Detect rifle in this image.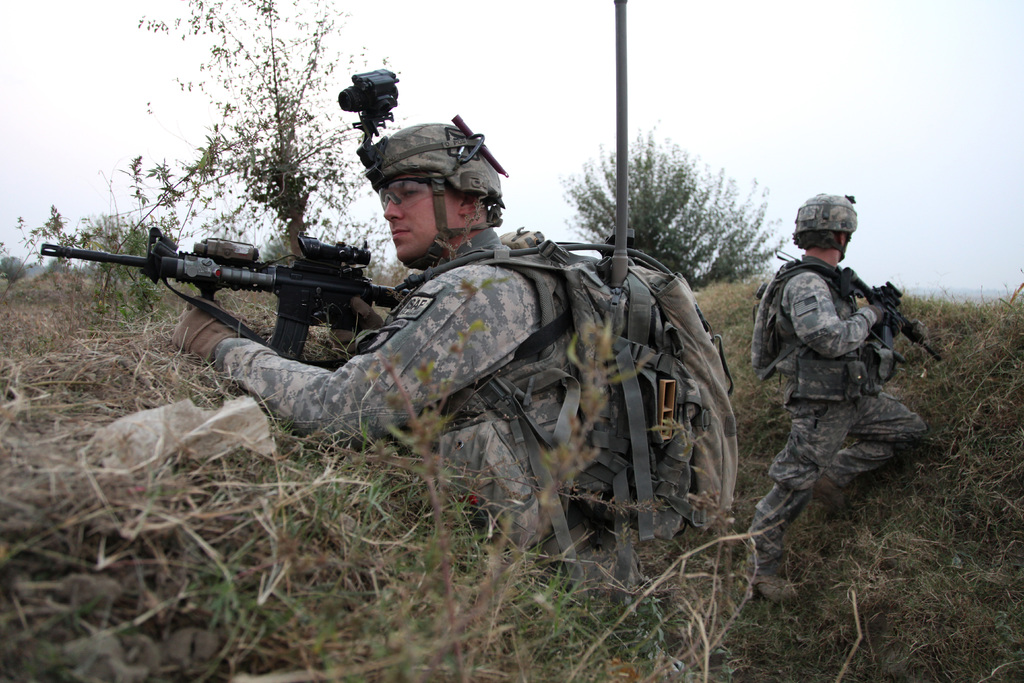
Detection: crop(835, 270, 952, 365).
